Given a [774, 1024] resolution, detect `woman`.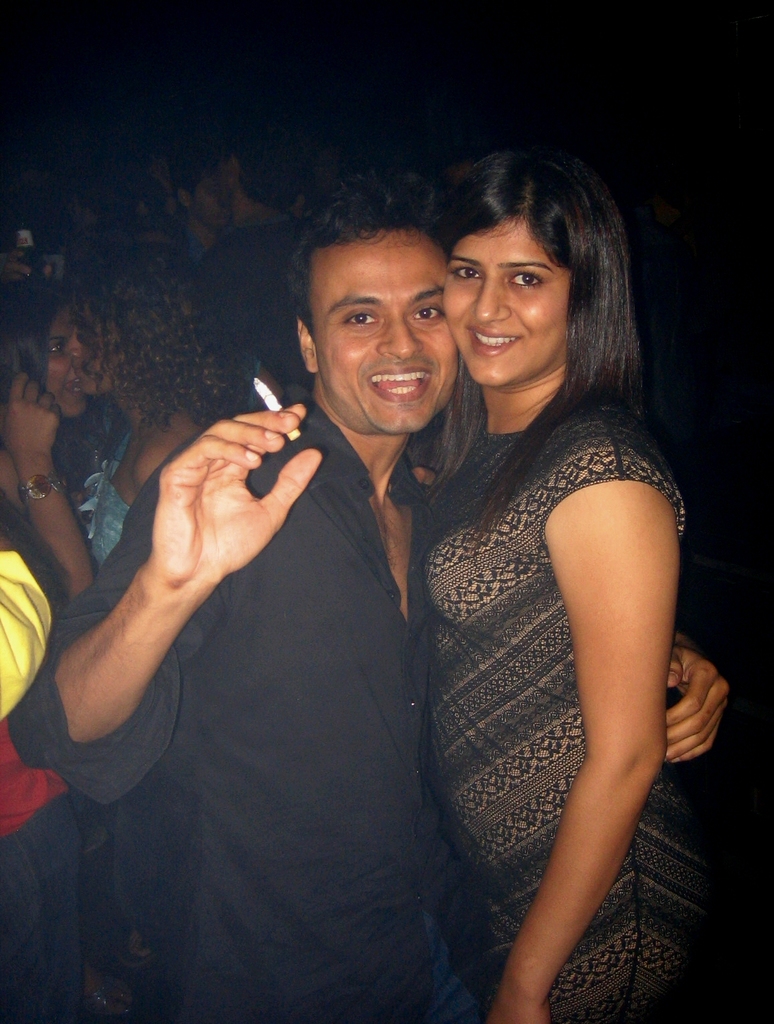
372:124:706:1023.
